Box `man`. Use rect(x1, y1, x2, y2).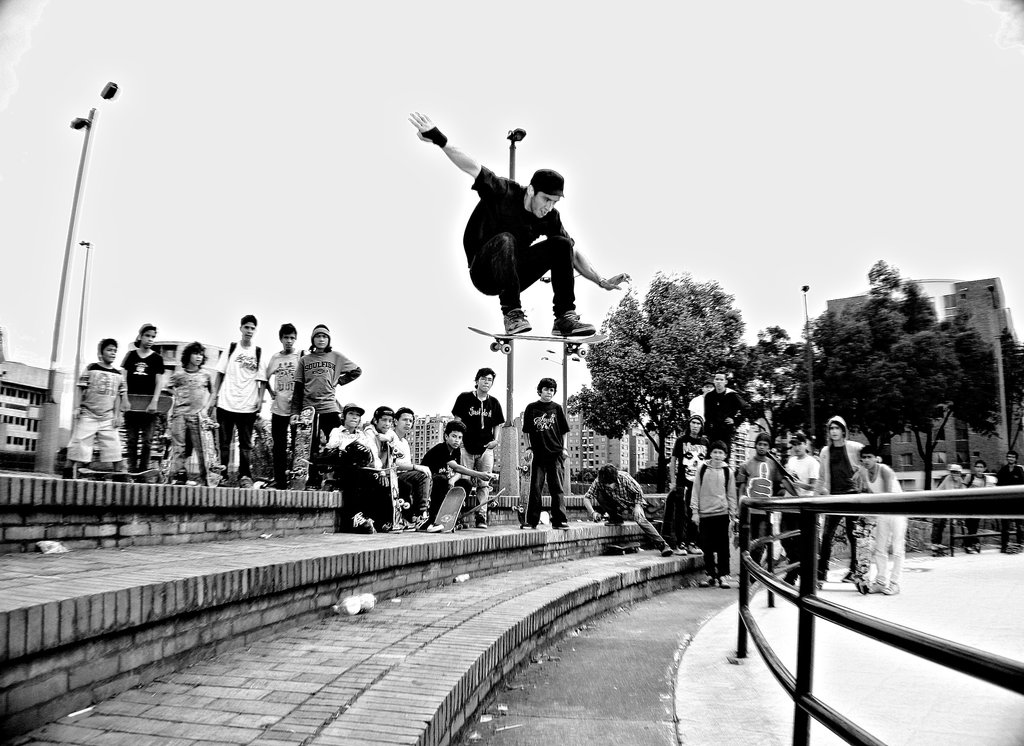
rect(688, 439, 732, 613).
